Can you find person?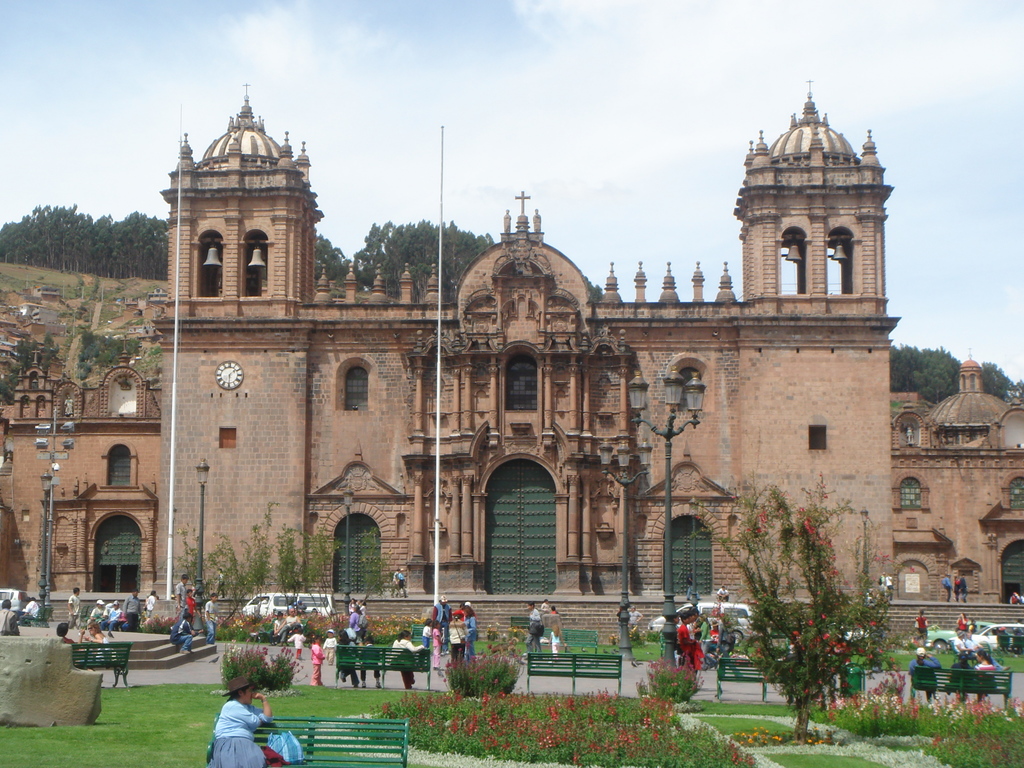
Yes, bounding box: box(953, 574, 958, 602).
